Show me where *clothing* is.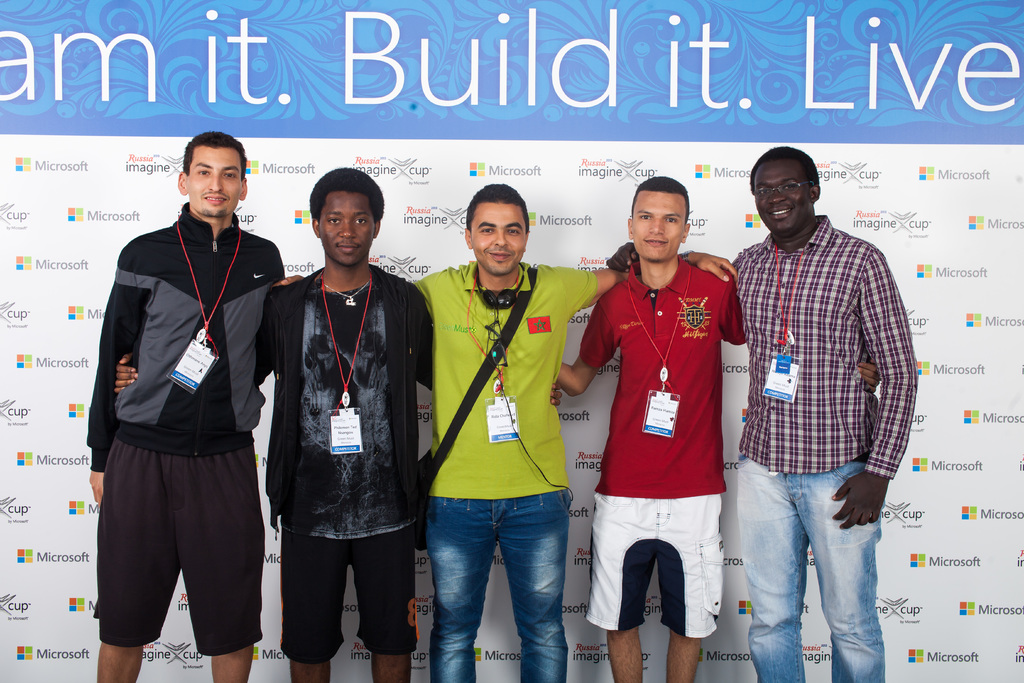
*clothing* is at {"left": 414, "top": 242, "right": 609, "bottom": 682}.
